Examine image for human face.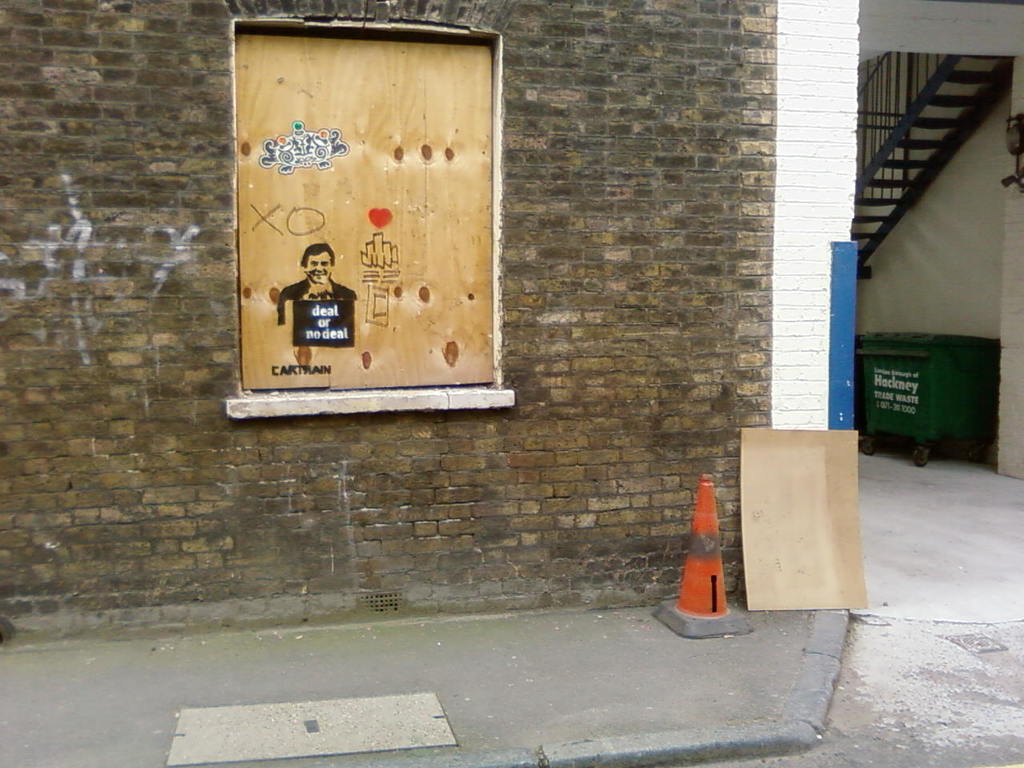
Examination result: pyautogui.locateOnScreen(306, 247, 332, 286).
